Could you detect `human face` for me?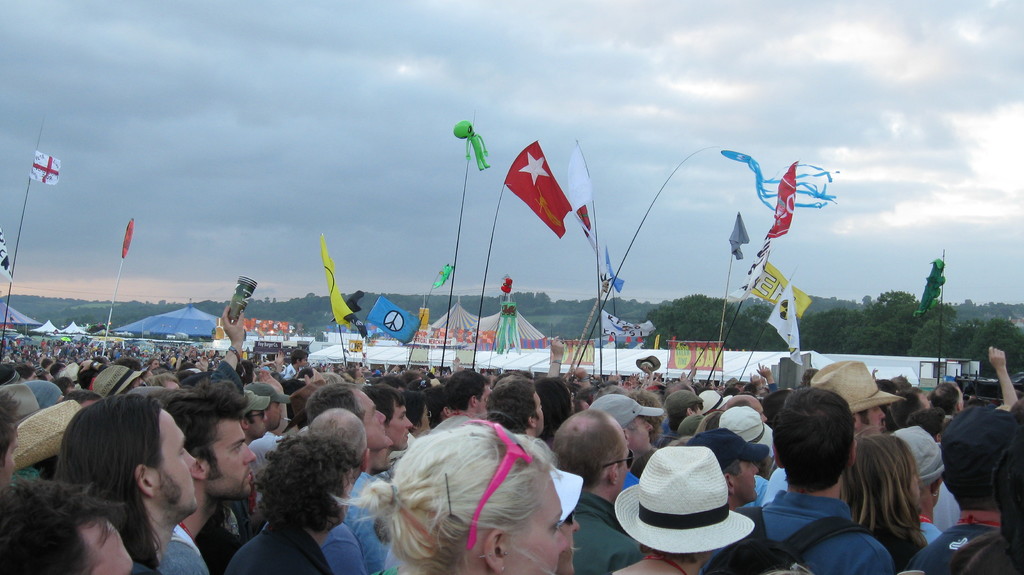
Detection result: (630,412,657,452).
